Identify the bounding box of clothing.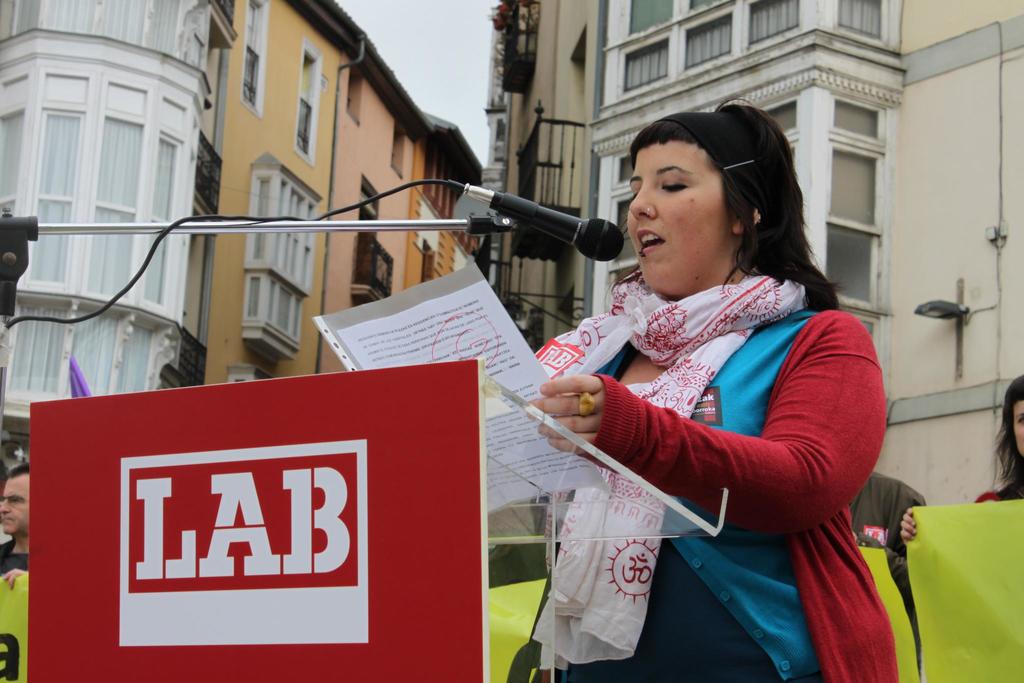
{"left": 851, "top": 473, "right": 925, "bottom": 630}.
